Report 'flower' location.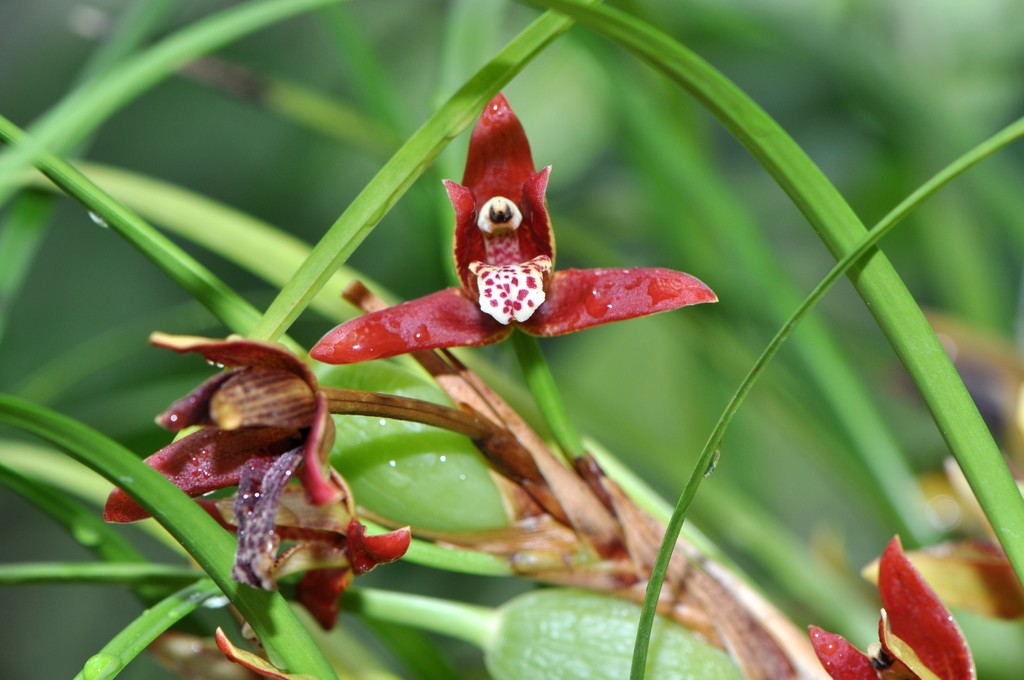
Report: 356,85,675,371.
